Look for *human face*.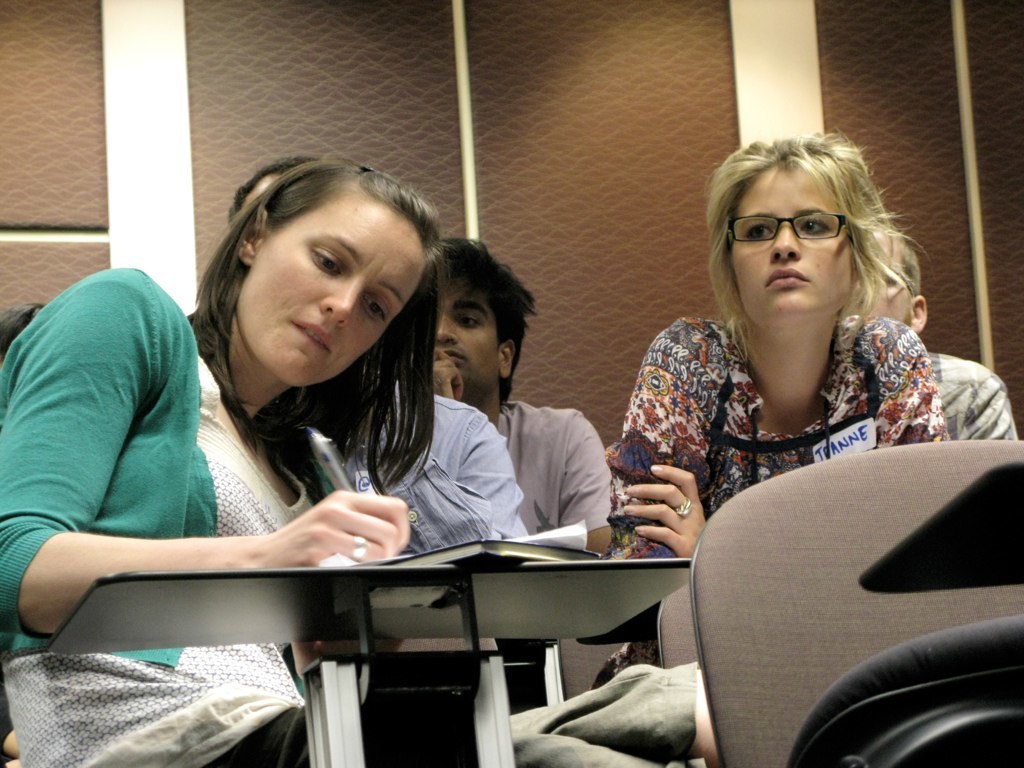
Found: left=872, top=240, right=907, bottom=315.
